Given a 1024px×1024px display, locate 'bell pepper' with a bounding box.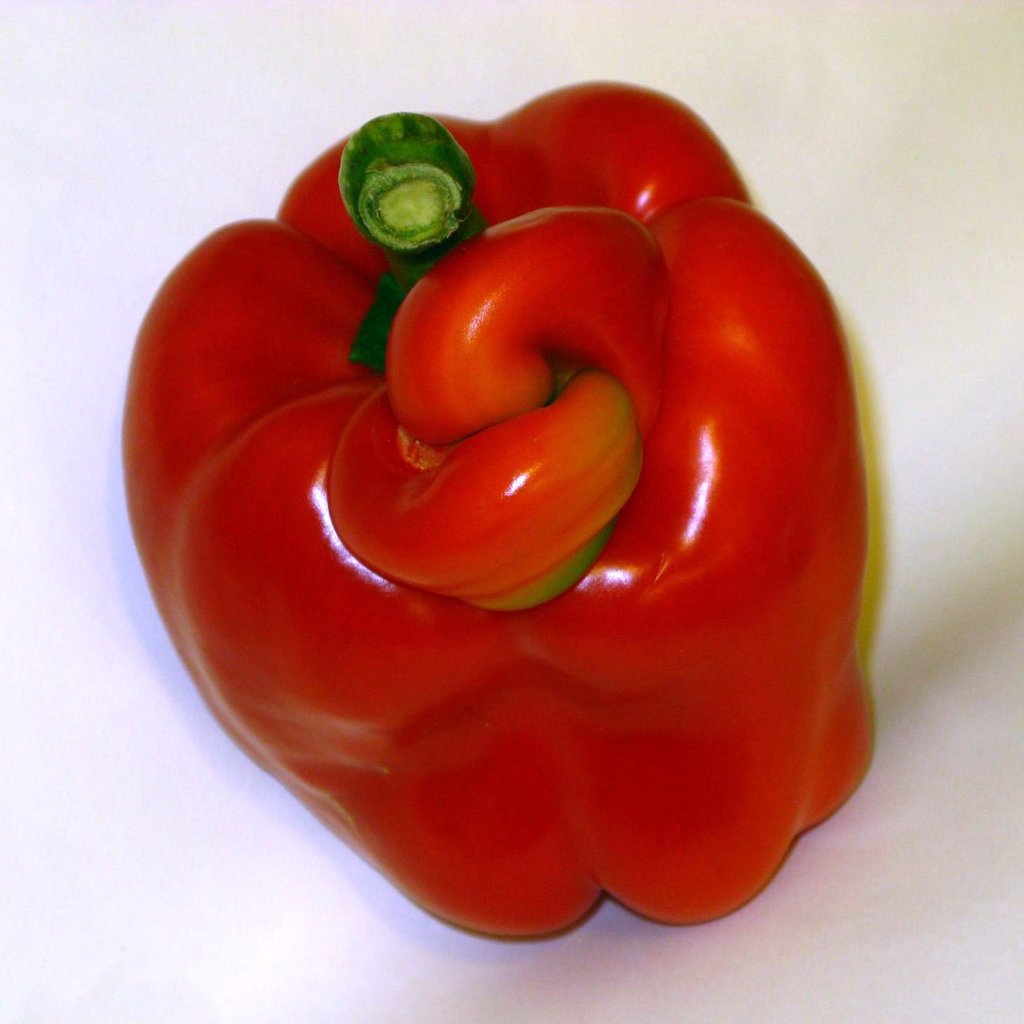
Located: x1=123 y1=78 x2=874 y2=937.
